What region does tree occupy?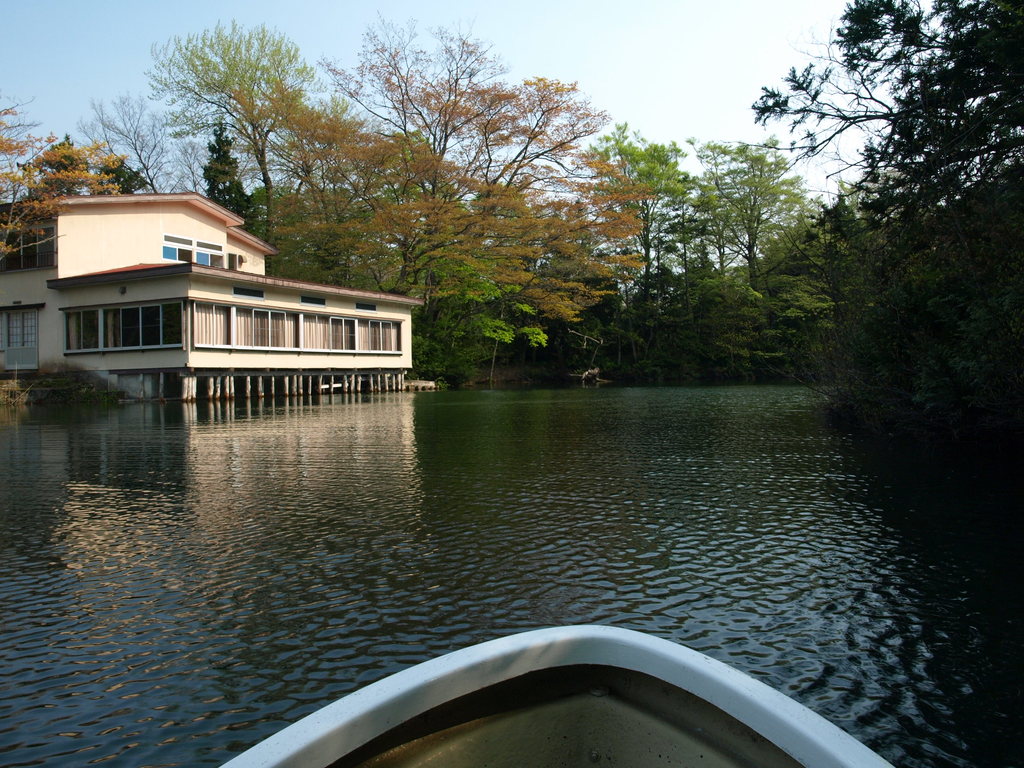
bbox(56, 93, 216, 209).
